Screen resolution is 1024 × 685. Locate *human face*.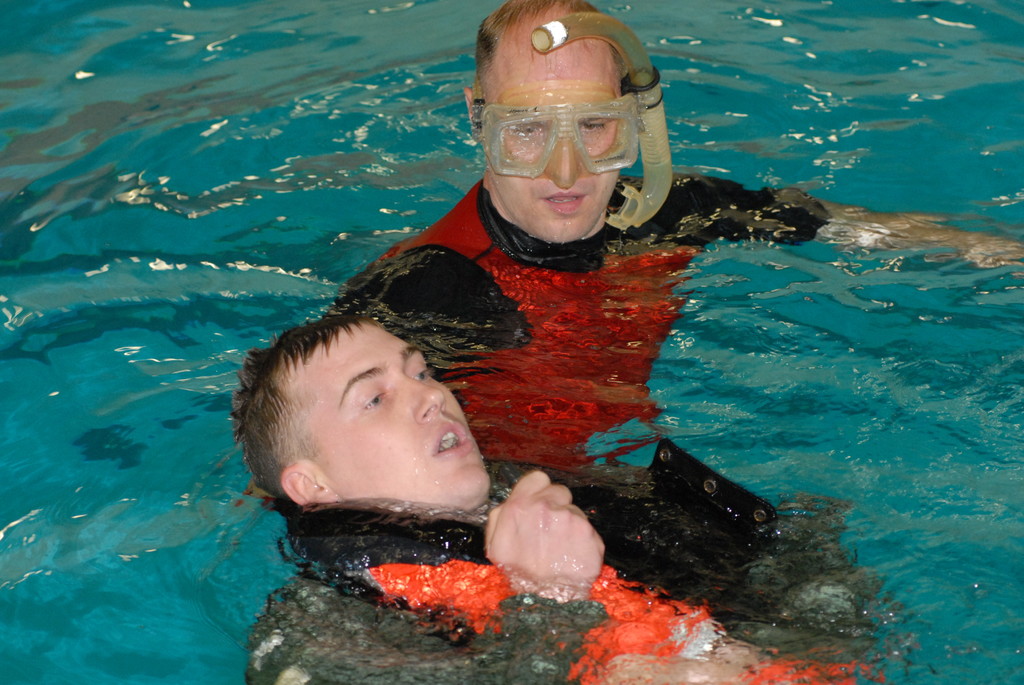
region(483, 36, 619, 242).
